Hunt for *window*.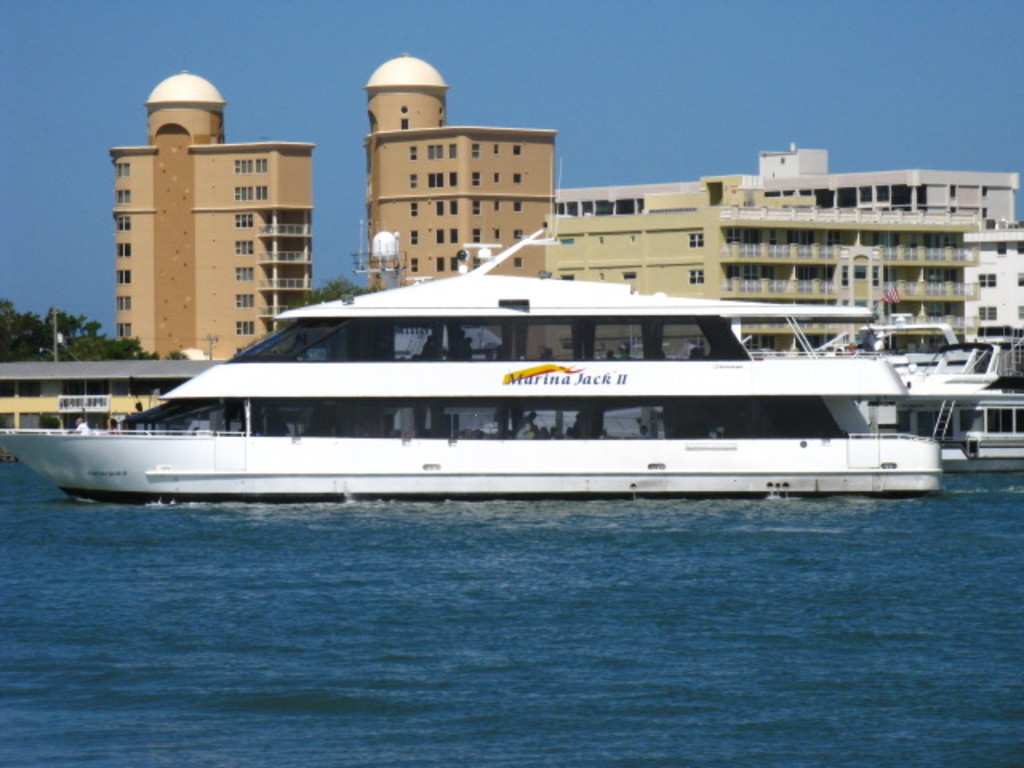
Hunted down at [x1=114, y1=322, x2=133, y2=342].
